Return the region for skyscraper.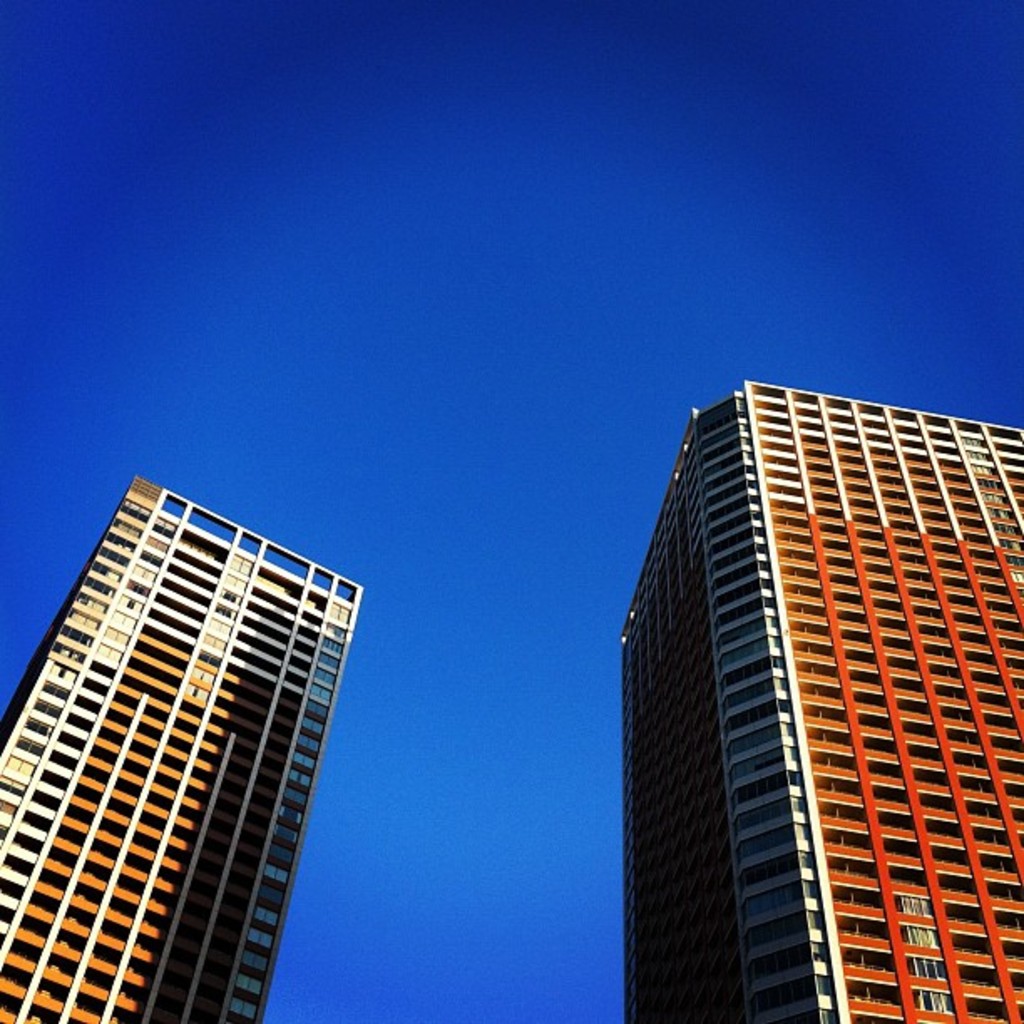
<box>596,387,1023,997</box>.
